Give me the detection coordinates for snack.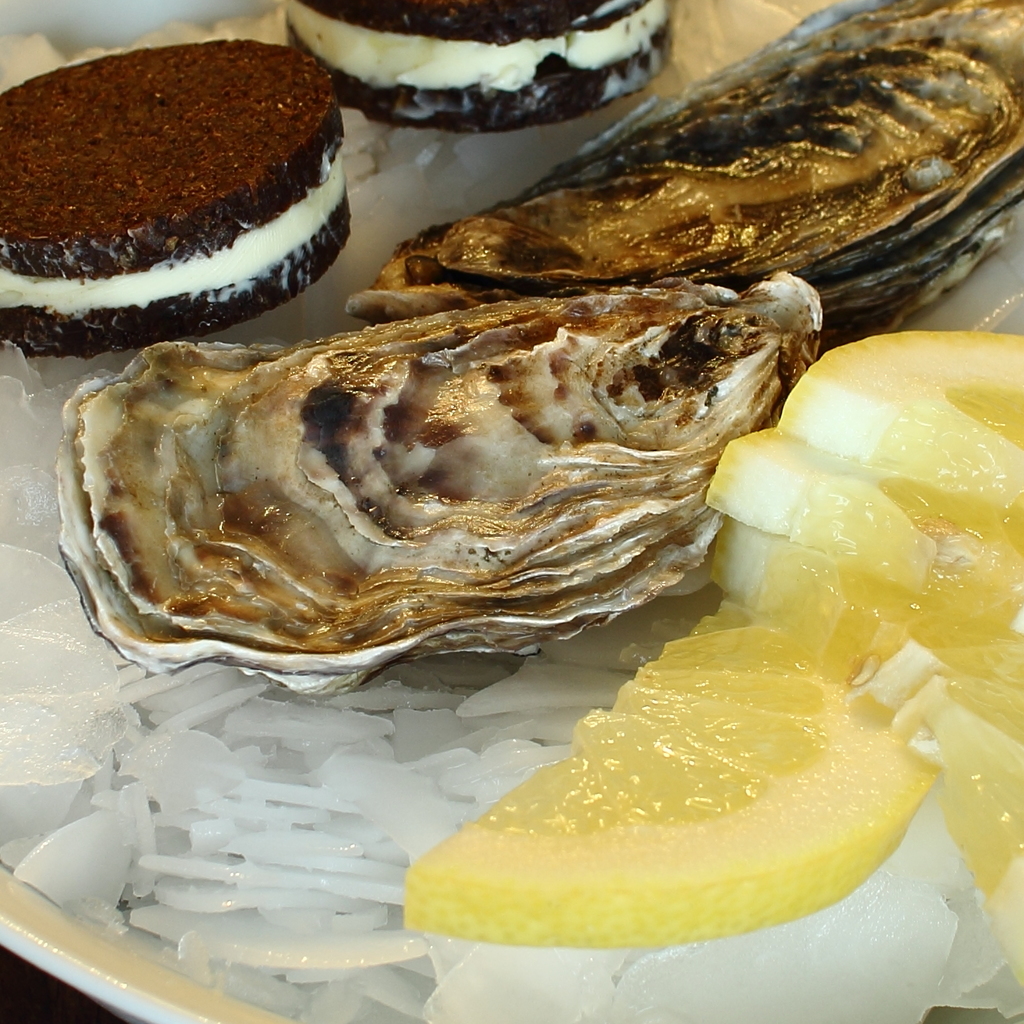
[3, 15, 369, 336].
